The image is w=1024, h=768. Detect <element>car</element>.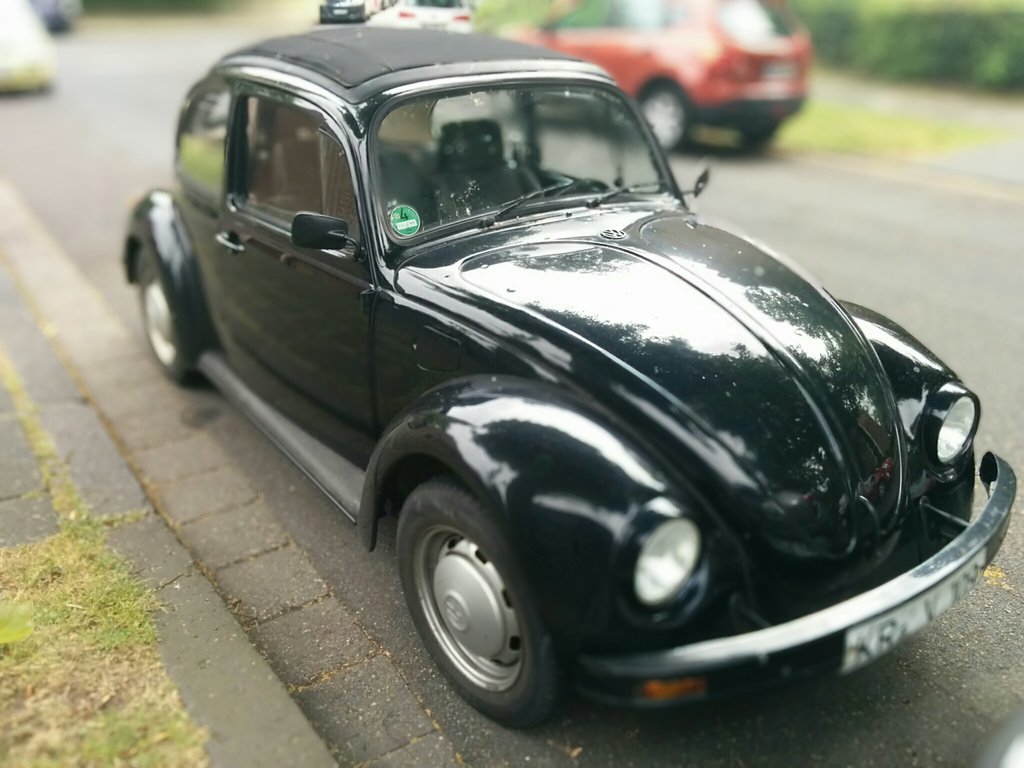
Detection: locate(371, 0, 472, 35).
